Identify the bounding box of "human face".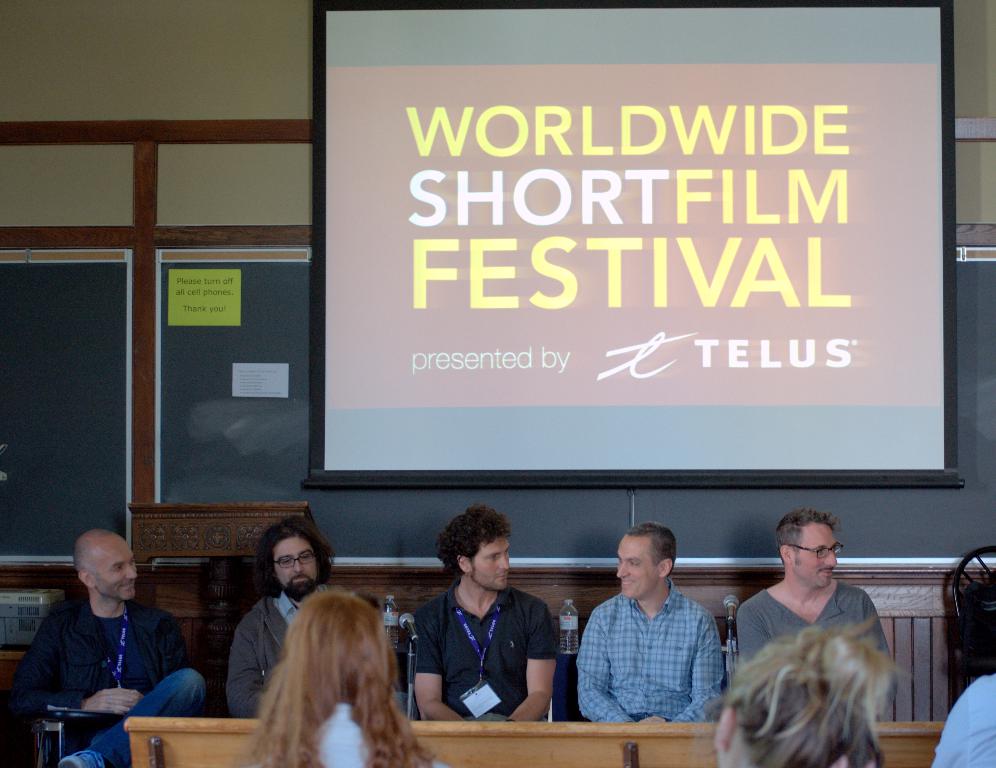
pyautogui.locateOnScreen(272, 536, 314, 588).
